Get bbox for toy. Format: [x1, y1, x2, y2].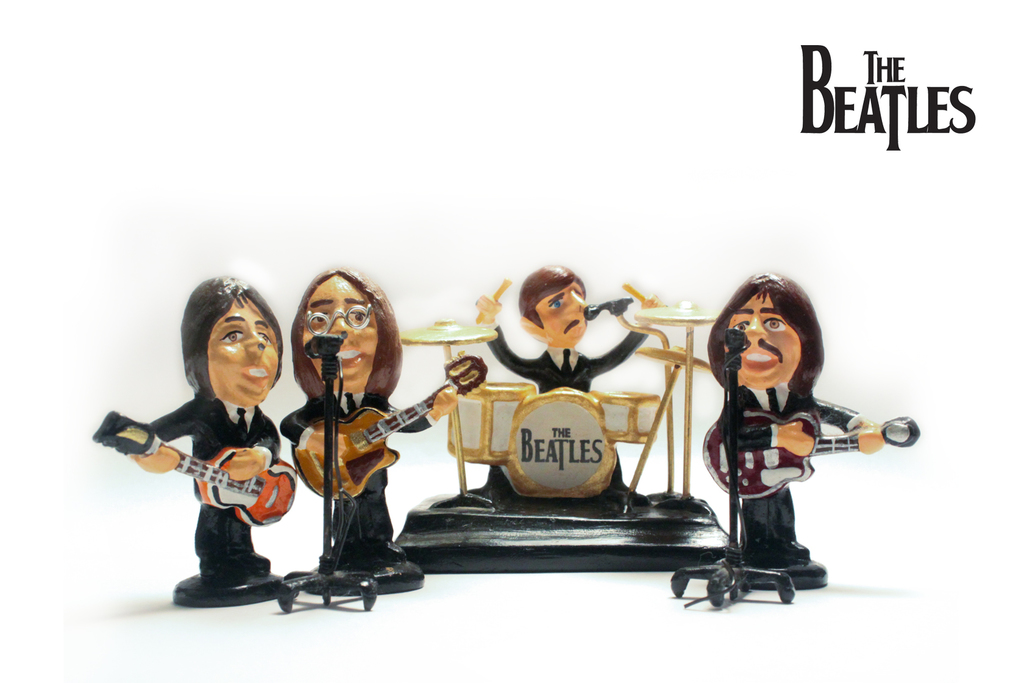
[283, 262, 459, 572].
